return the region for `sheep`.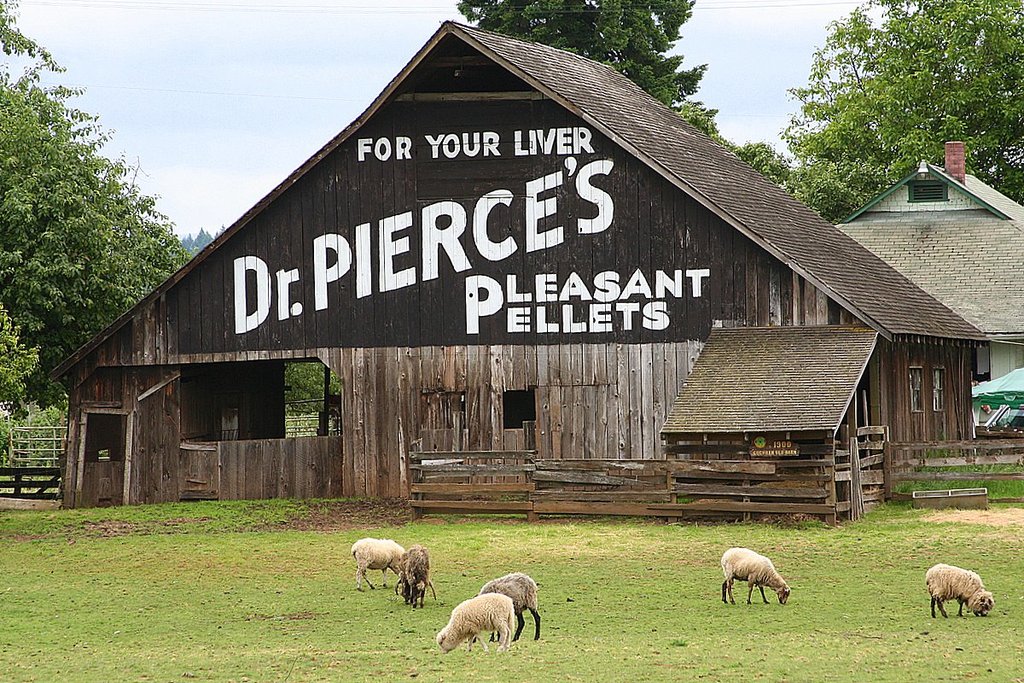
719/547/790/605.
